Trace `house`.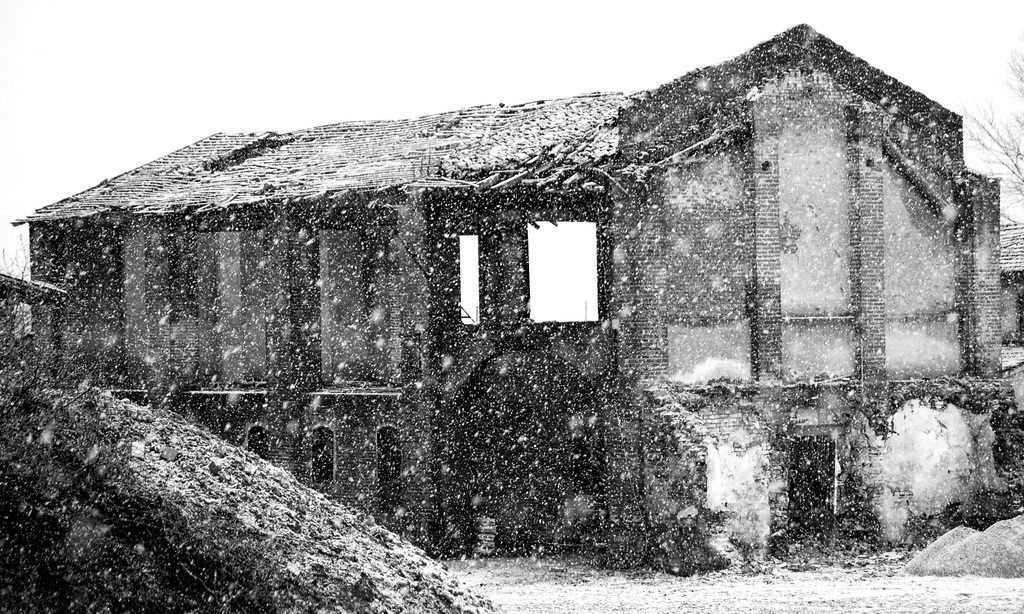
Traced to x1=12, y1=24, x2=1023, y2=542.
